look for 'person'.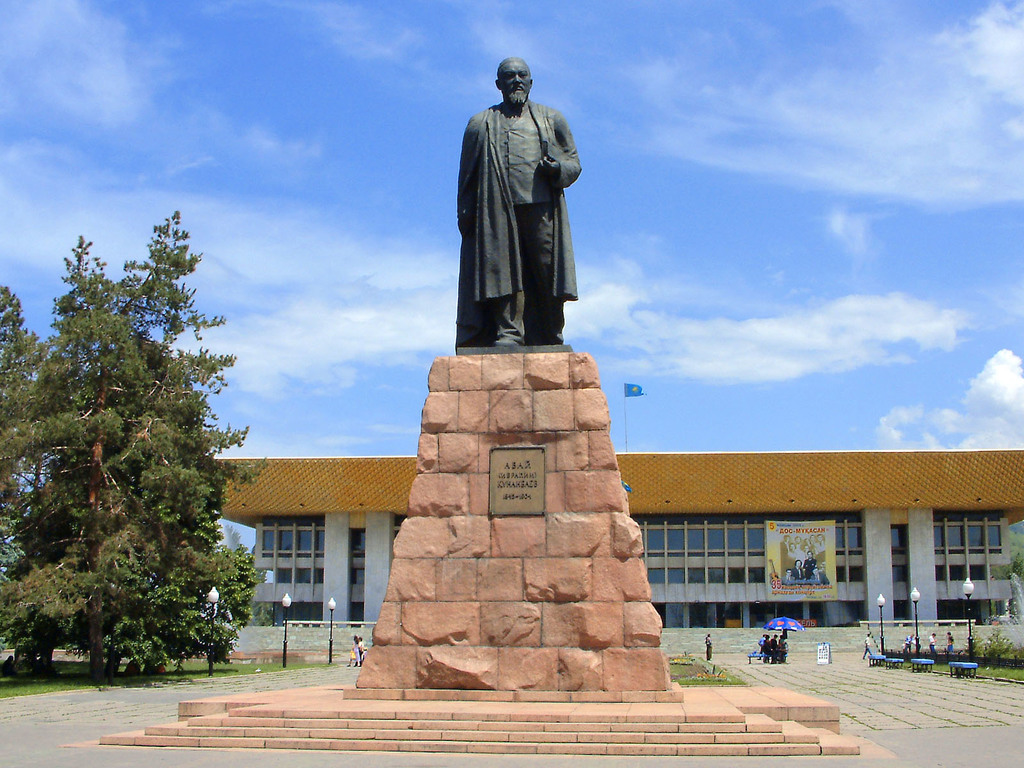
Found: crop(466, 65, 604, 365).
